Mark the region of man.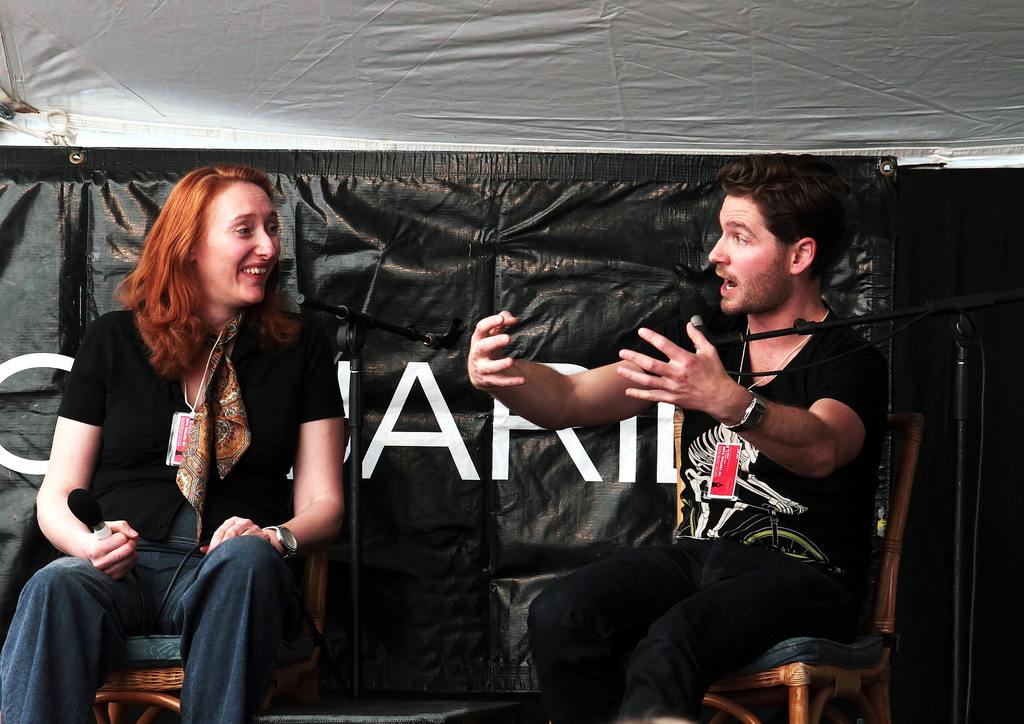
Region: crop(463, 150, 886, 721).
